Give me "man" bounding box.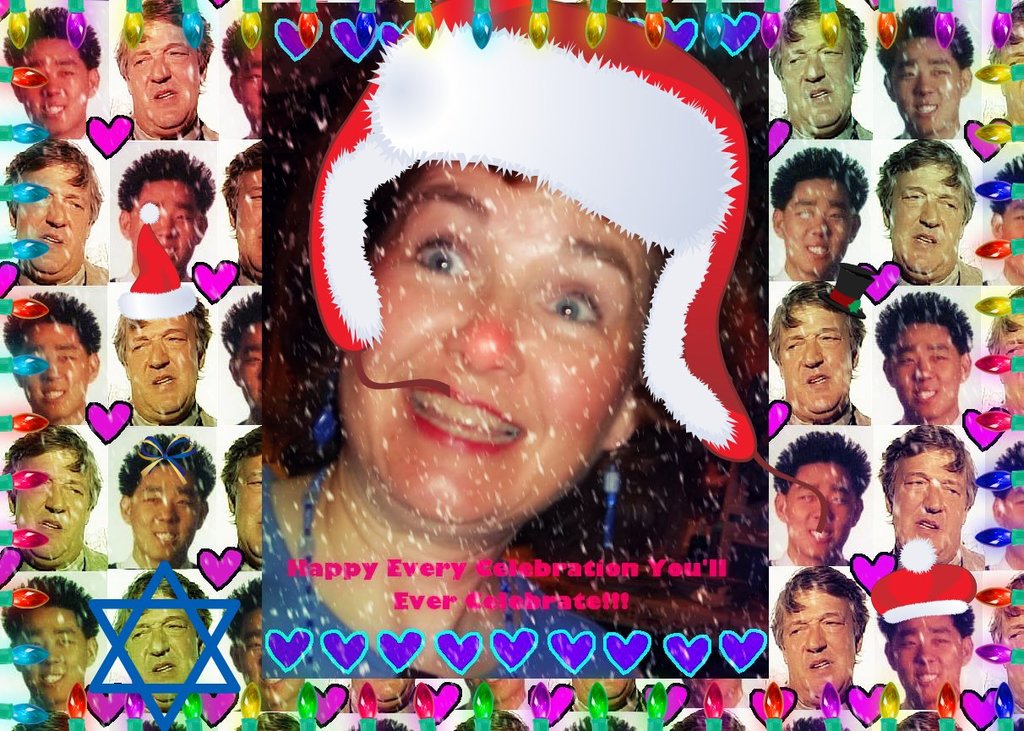
<region>765, 280, 869, 428</region>.
